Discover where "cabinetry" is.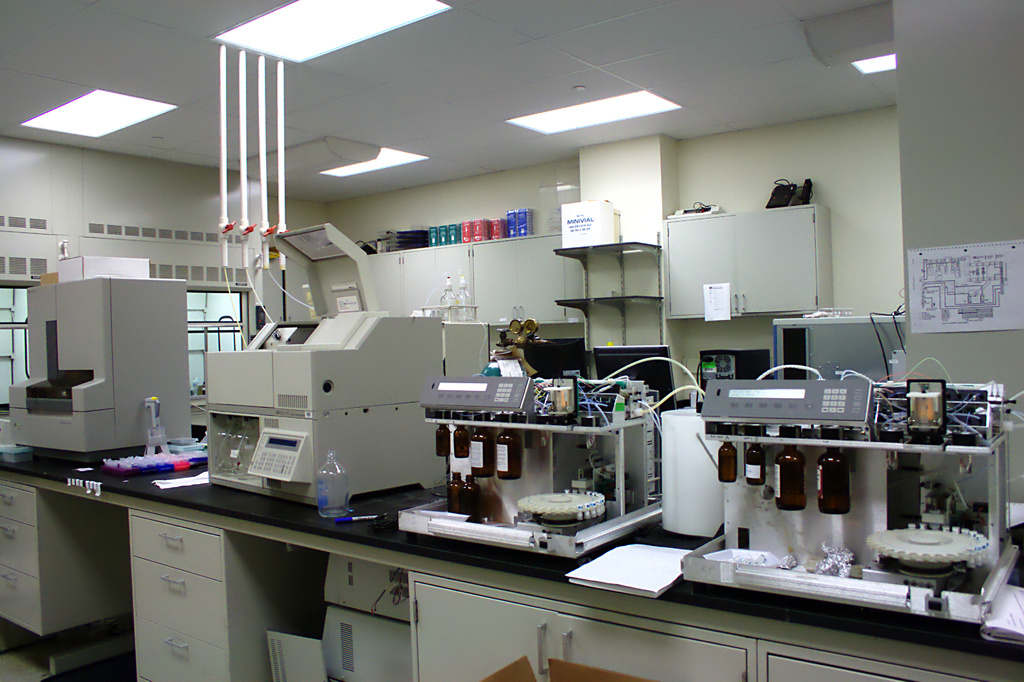
Discovered at detection(401, 243, 468, 319).
